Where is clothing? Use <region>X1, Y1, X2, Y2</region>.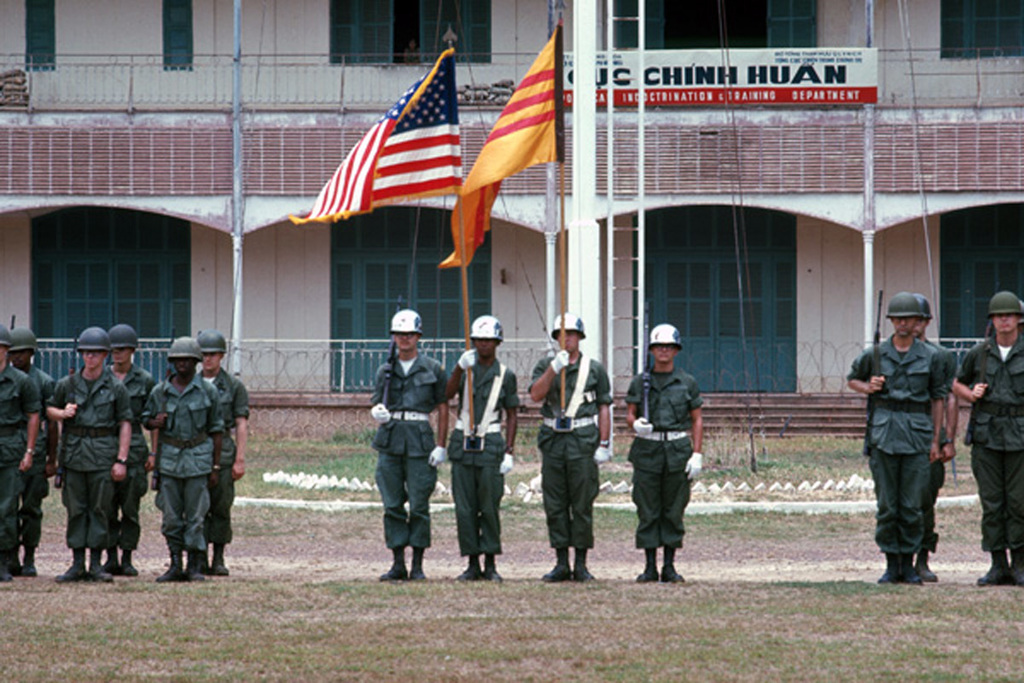
<region>0, 365, 35, 563</region>.
